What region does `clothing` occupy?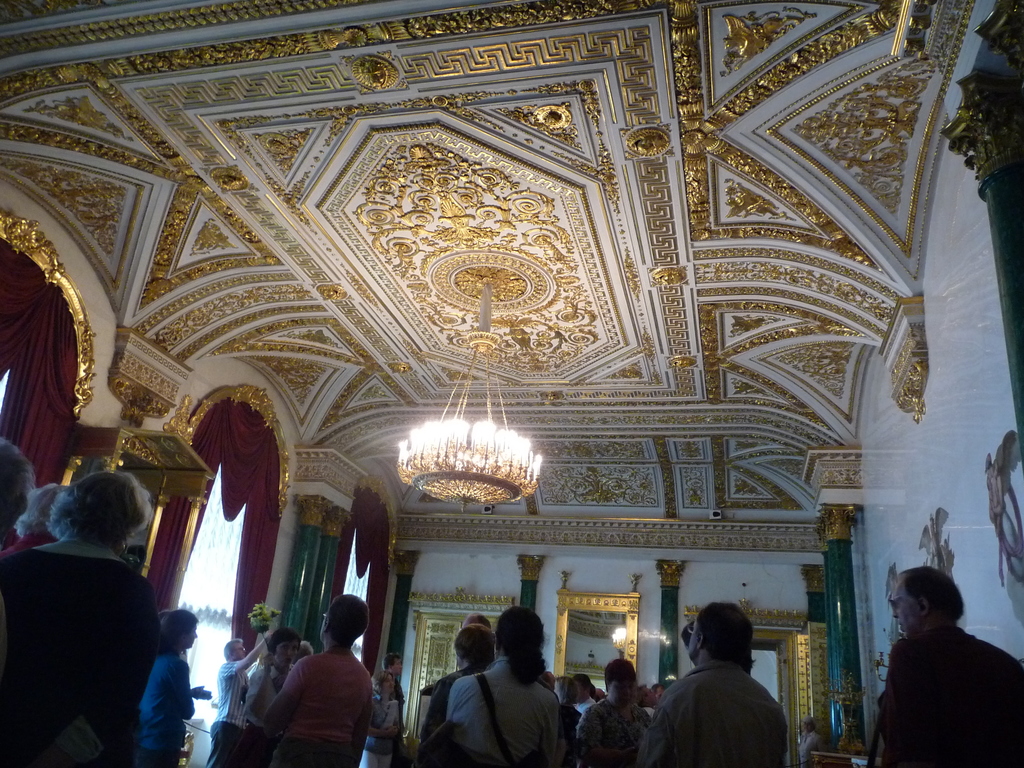
bbox(571, 692, 599, 712).
